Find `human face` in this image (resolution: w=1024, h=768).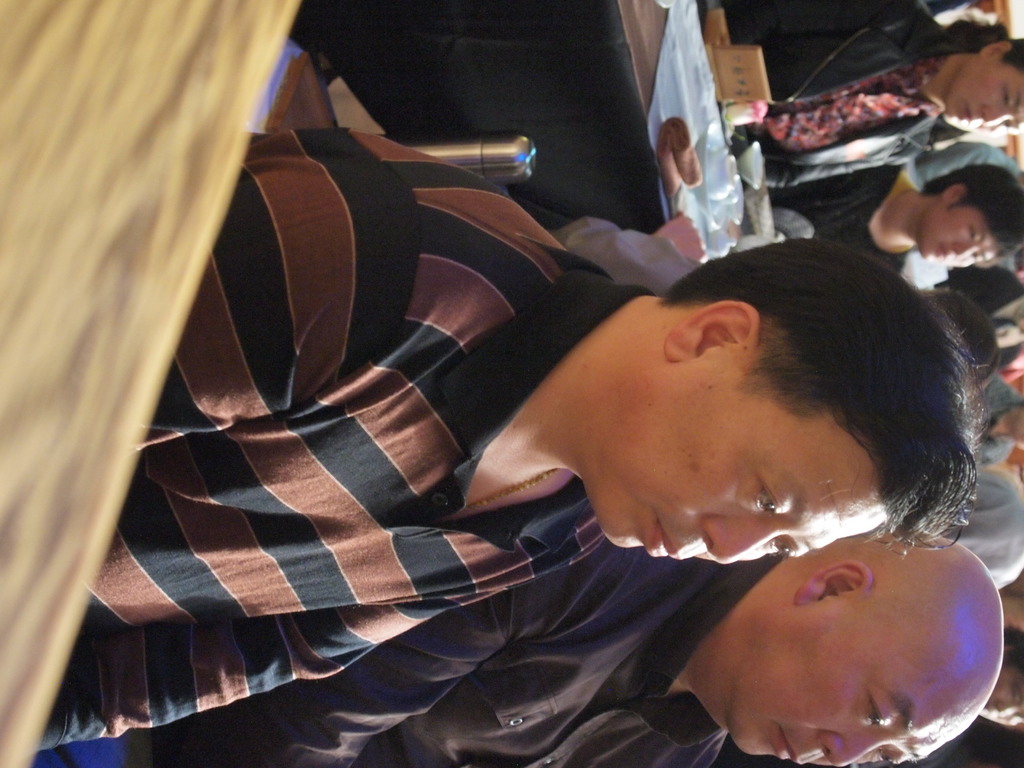
pyautogui.locateOnScreen(585, 347, 893, 572).
